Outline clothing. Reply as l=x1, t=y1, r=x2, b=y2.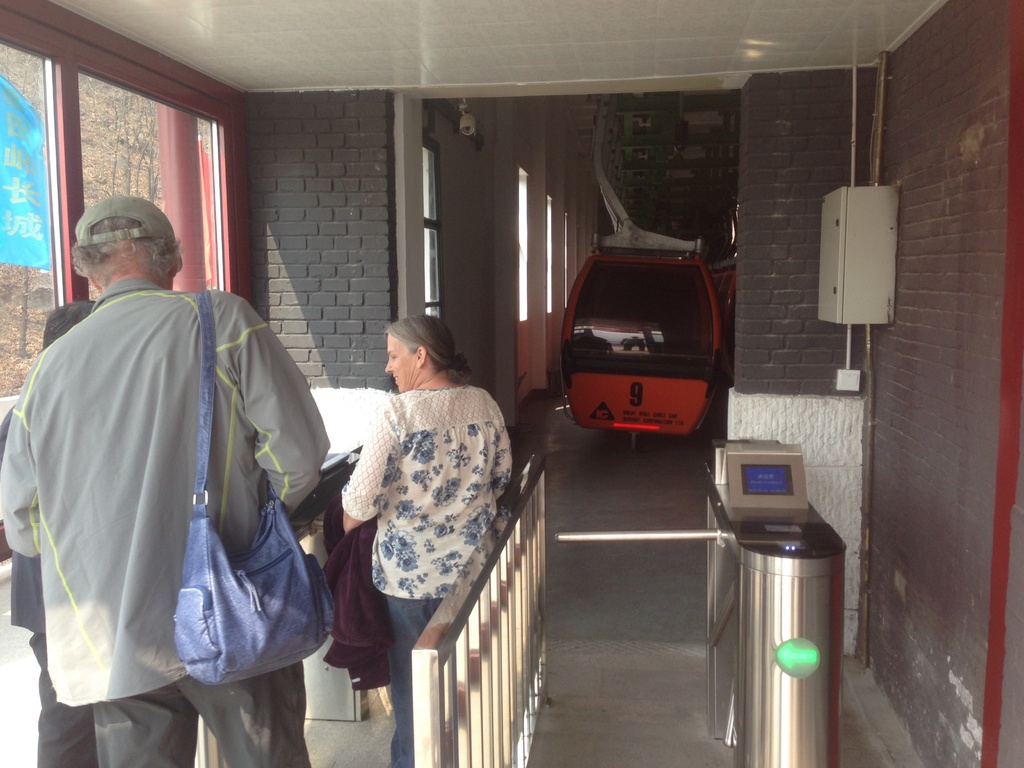
l=0, t=401, r=100, b=767.
